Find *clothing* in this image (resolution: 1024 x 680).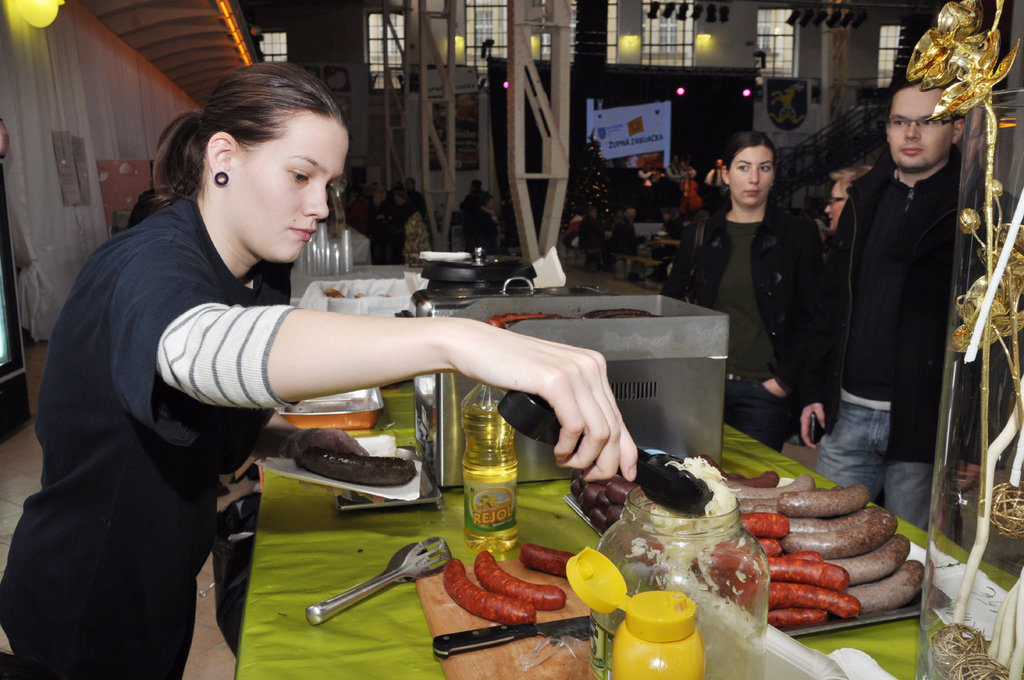
x1=651 y1=177 x2=678 y2=209.
